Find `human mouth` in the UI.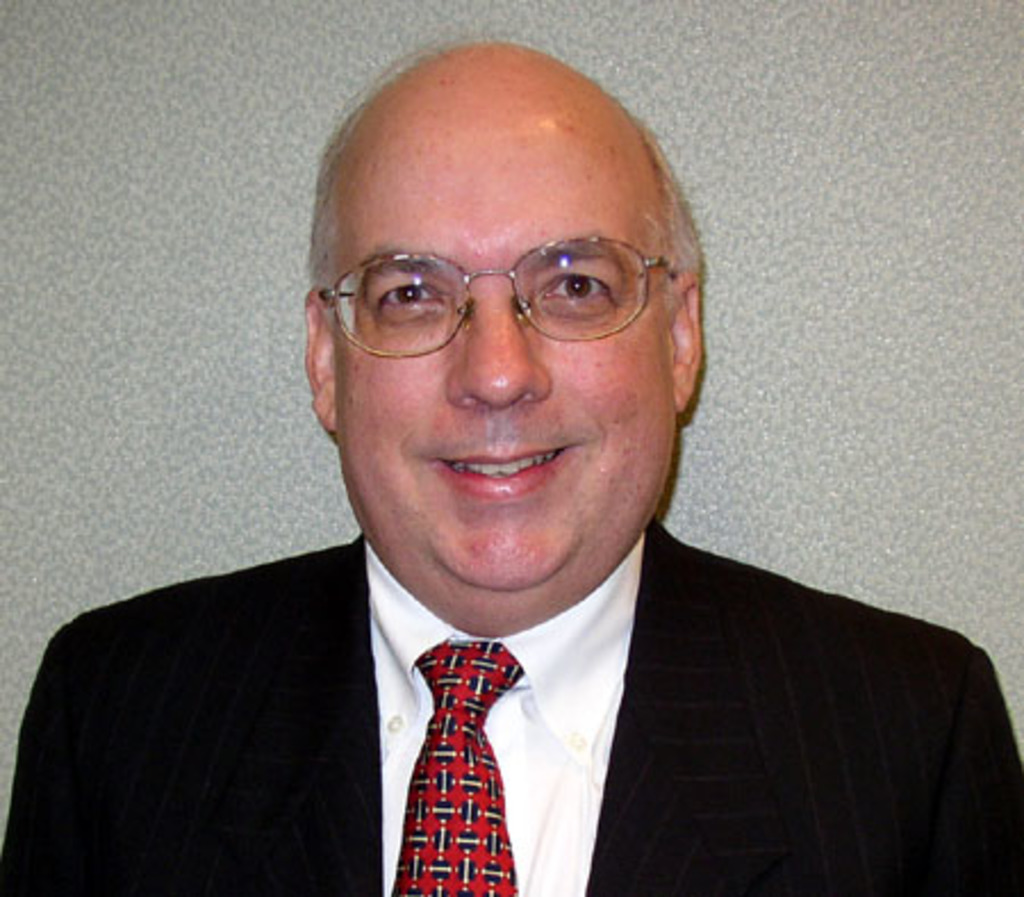
UI element at bbox=(421, 437, 578, 501).
